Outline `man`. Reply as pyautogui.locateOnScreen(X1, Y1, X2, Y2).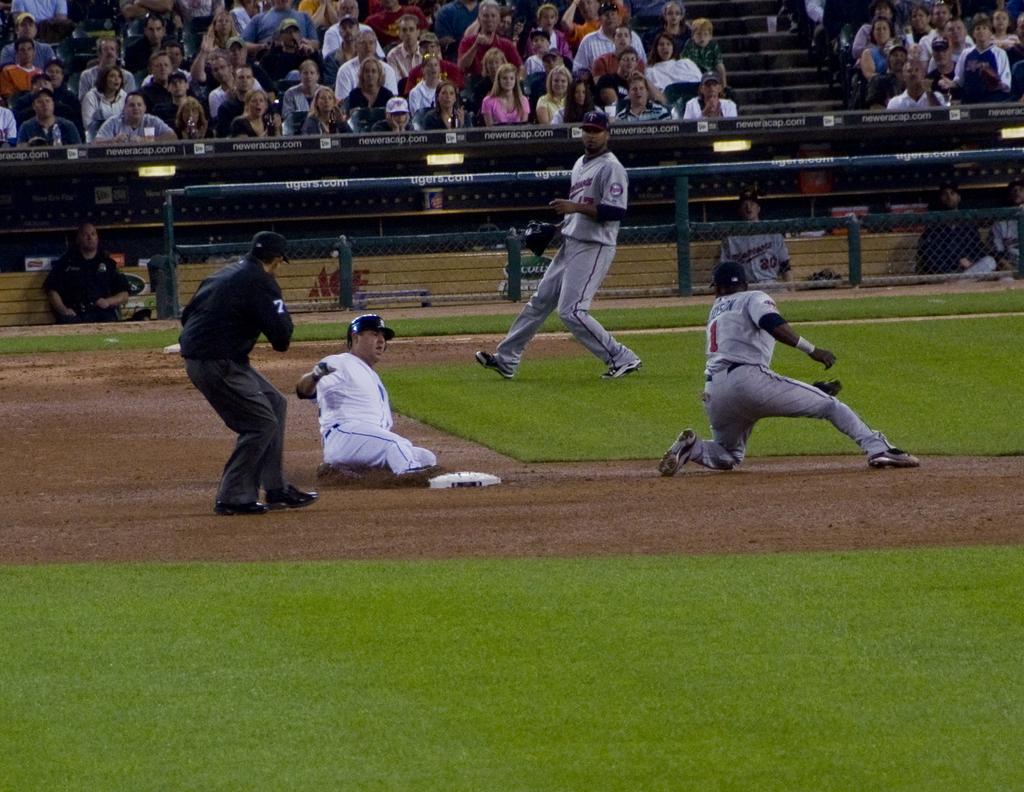
pyautogui.locateOnScreen(16, 91, 84, 145).
